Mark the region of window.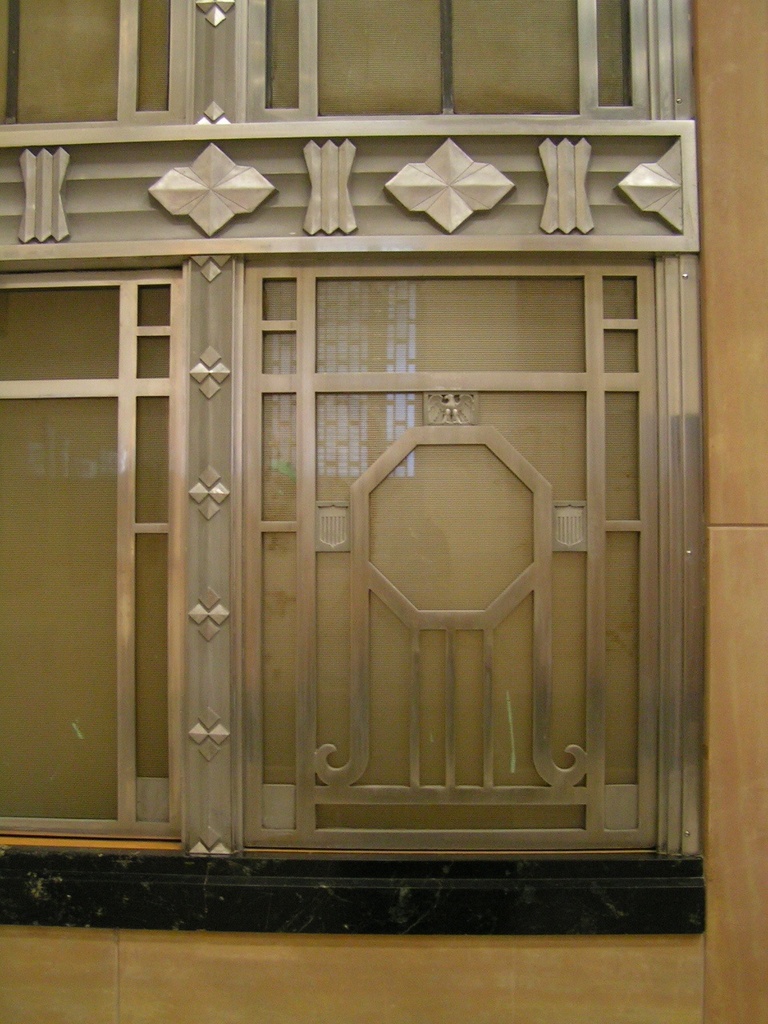
Region: 47 45 740 931.
